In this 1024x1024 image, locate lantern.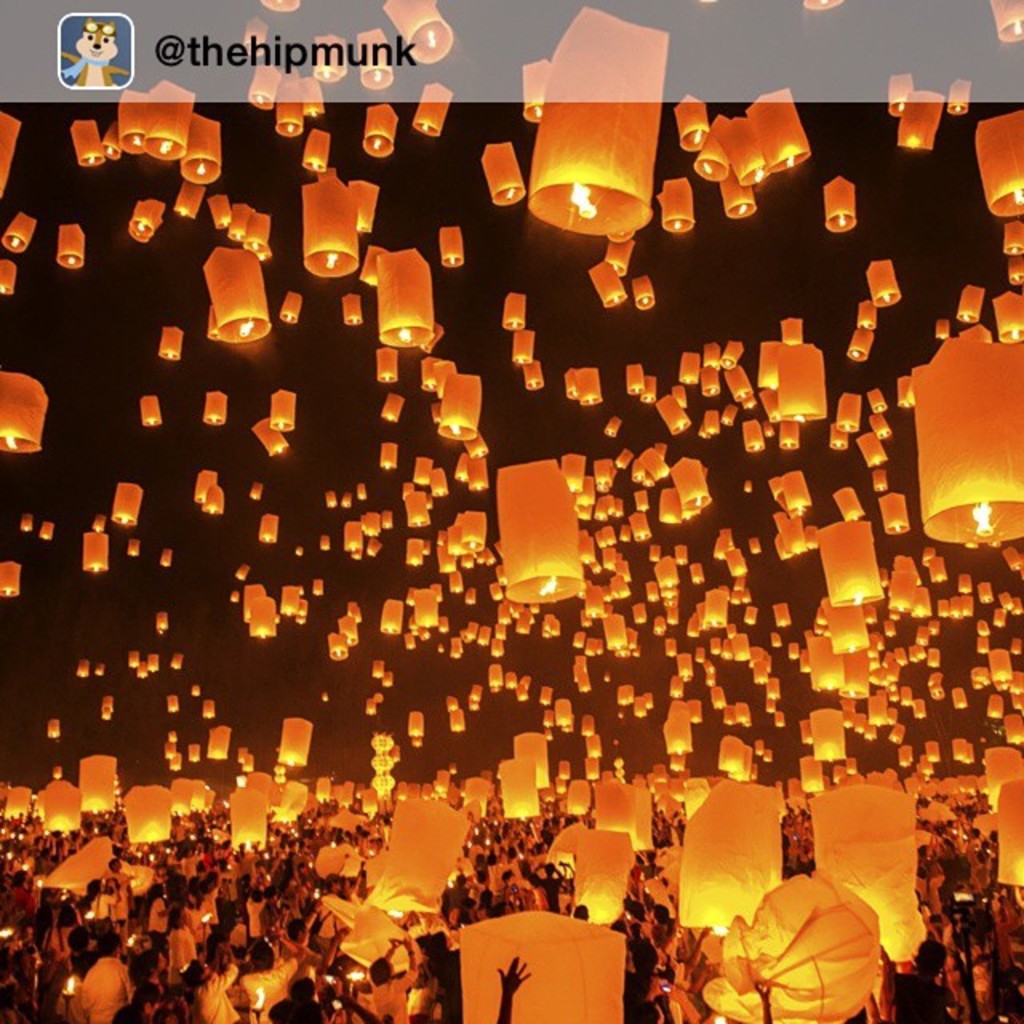
Bounding box: rect(914, 346, 1022, 536).
